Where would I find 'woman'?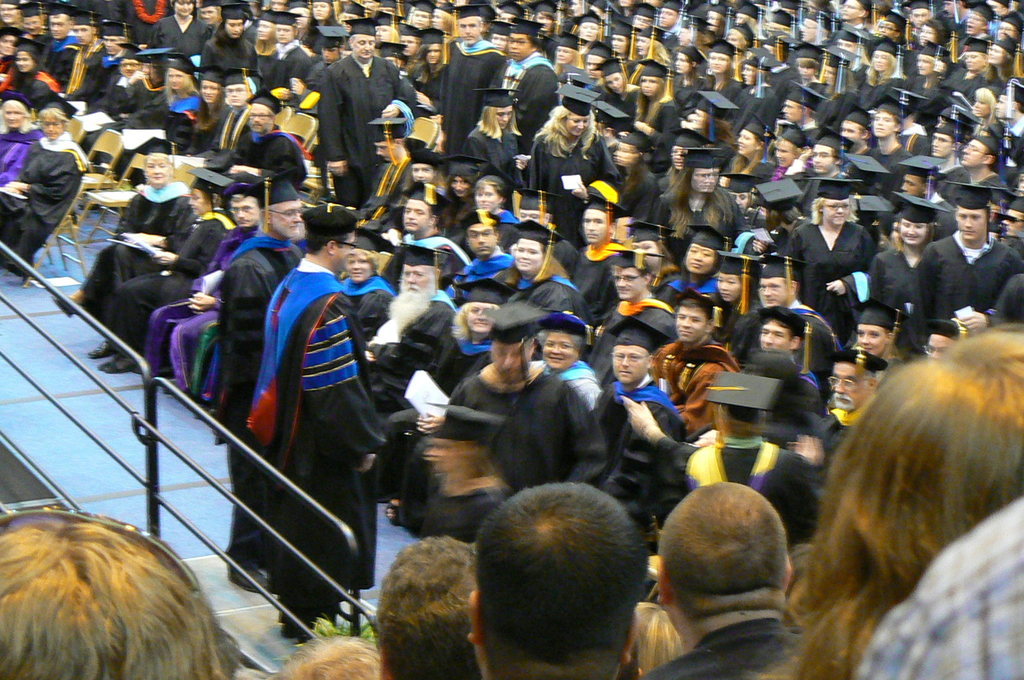
At bbox=[911, 38, 947, 92].
